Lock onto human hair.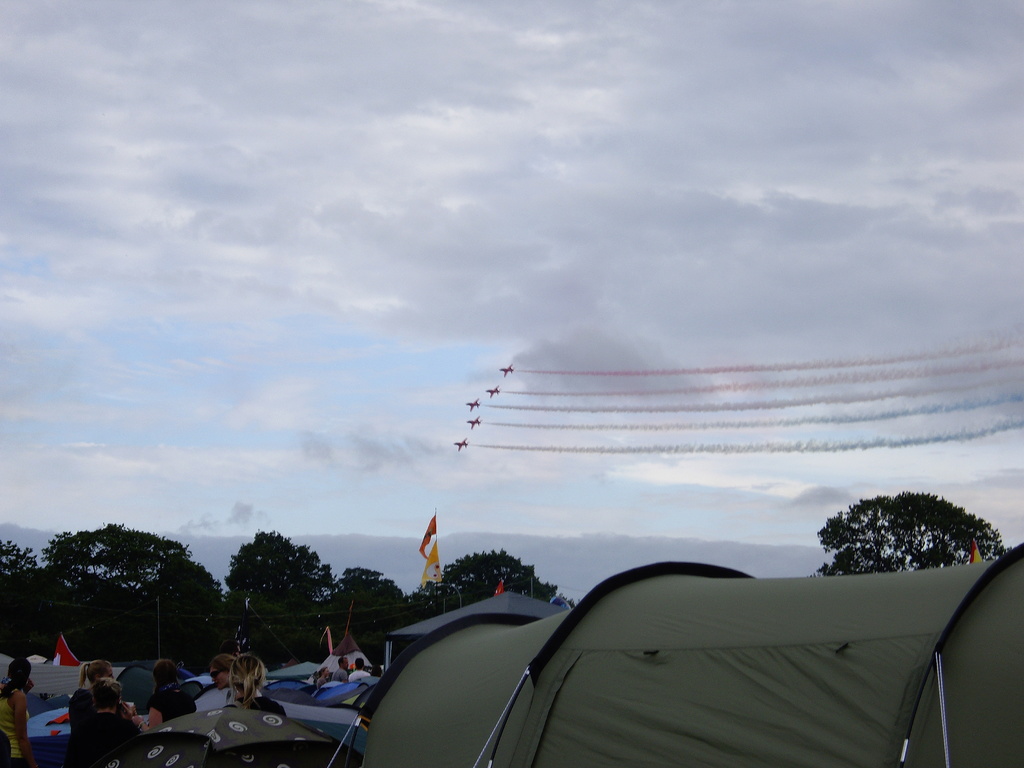
Locked: crop(92, 671, 123, 709).
